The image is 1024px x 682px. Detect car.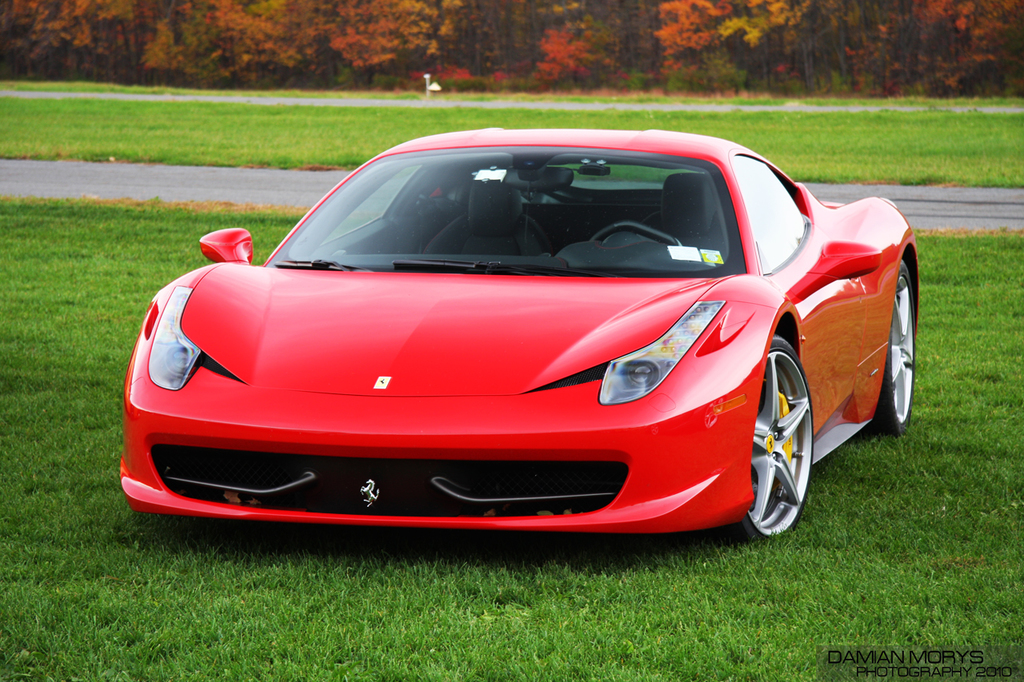
Detection: {"left": 115, "top": 129, "right": 917, "bottom": 537}.
